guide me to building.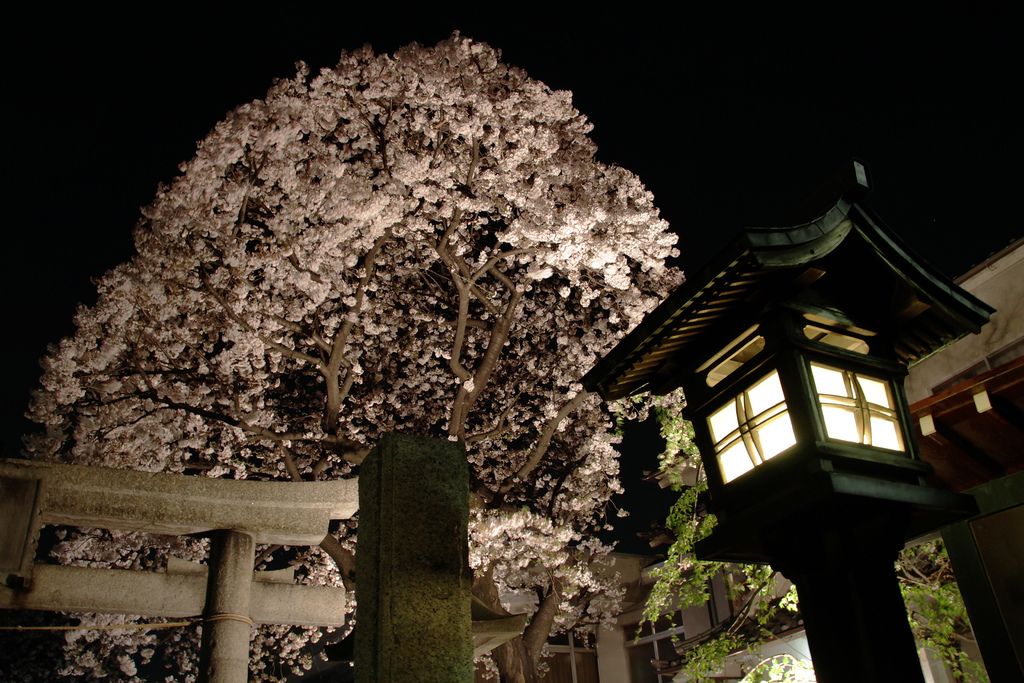
Guidance: box=[470, 233, 1023, 682].
